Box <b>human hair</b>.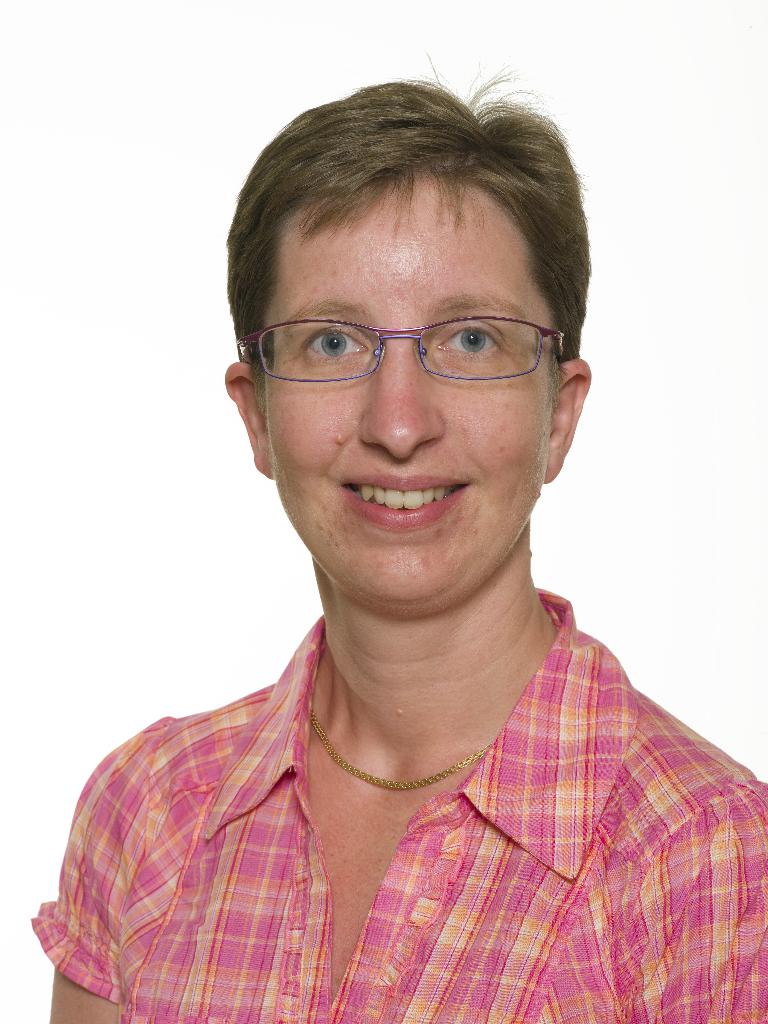
crop(225, 74, 590, 423).
